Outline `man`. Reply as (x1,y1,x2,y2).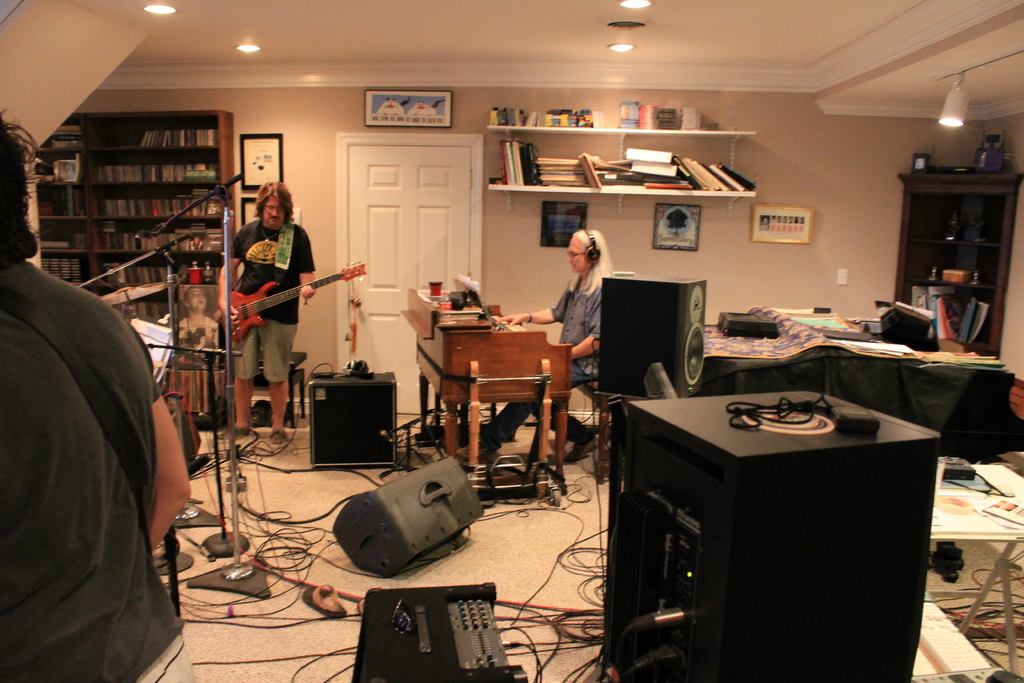
(0,110,190,682).
